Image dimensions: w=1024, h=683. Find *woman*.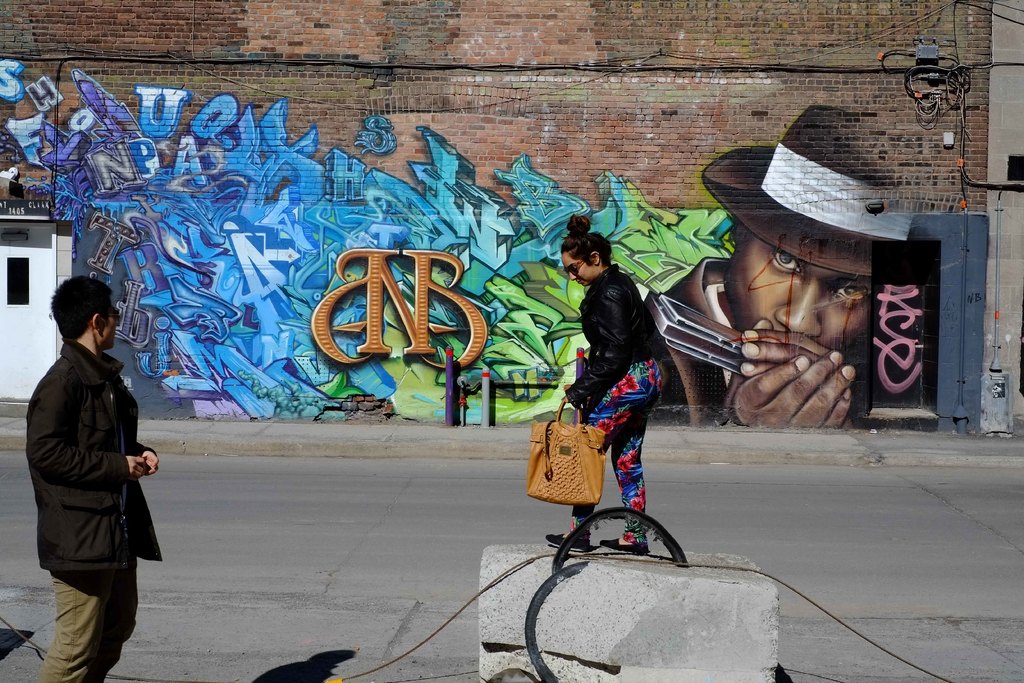
540, 211, 691, 573.
